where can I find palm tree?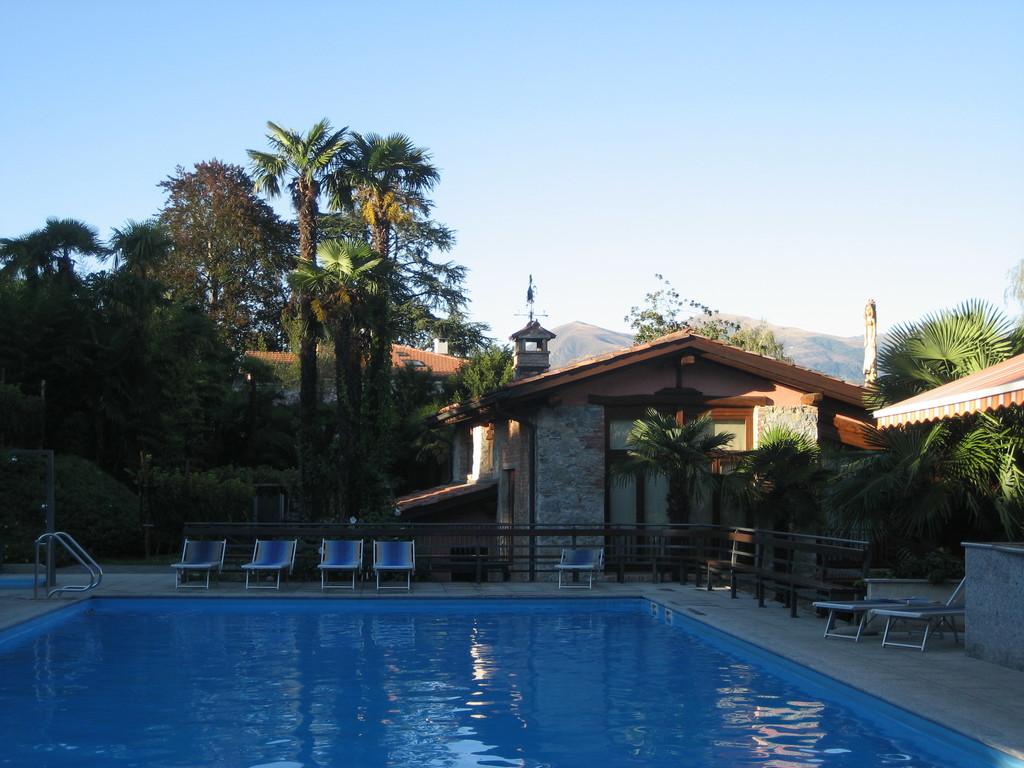
You can find it at bbox=(317, 132, 438, 586).
